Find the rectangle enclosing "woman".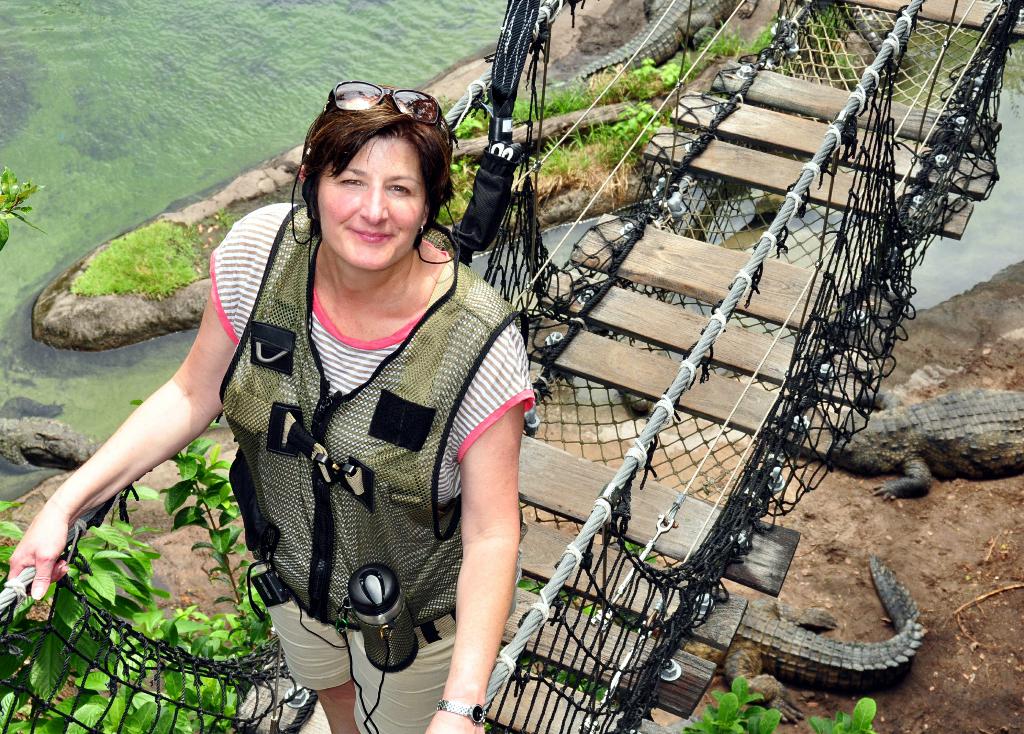
{"left": 184, "top": 72, "right": 696, "bottom": 733}.
